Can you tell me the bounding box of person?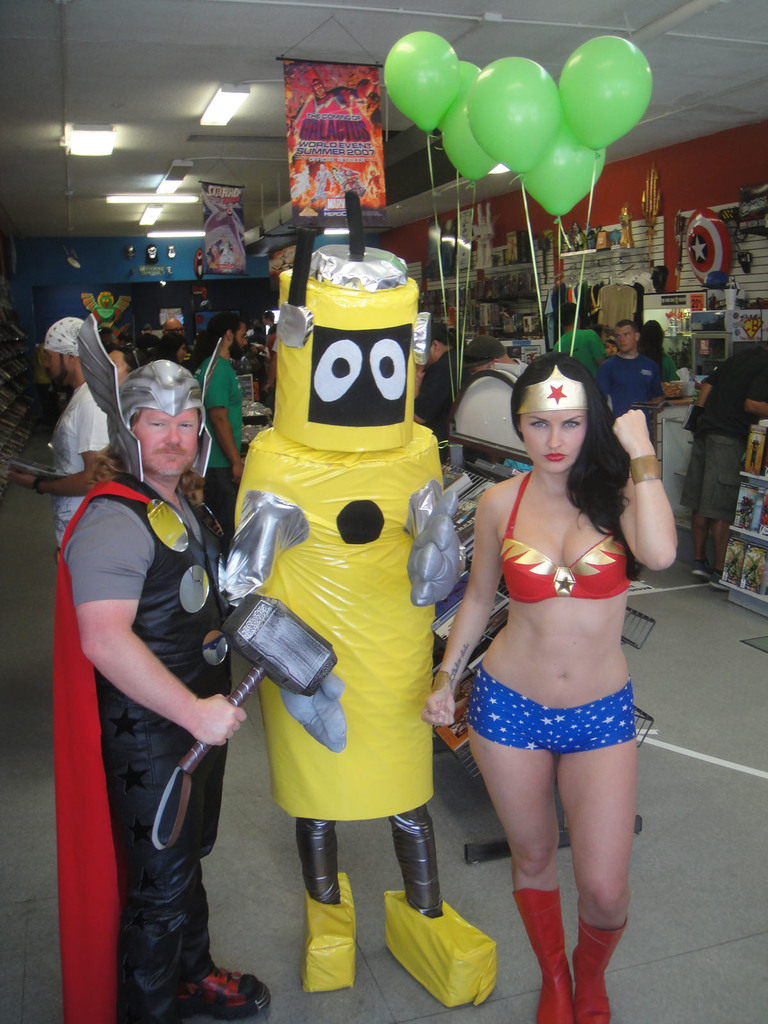
select_region(687, 353, 767, 580).
